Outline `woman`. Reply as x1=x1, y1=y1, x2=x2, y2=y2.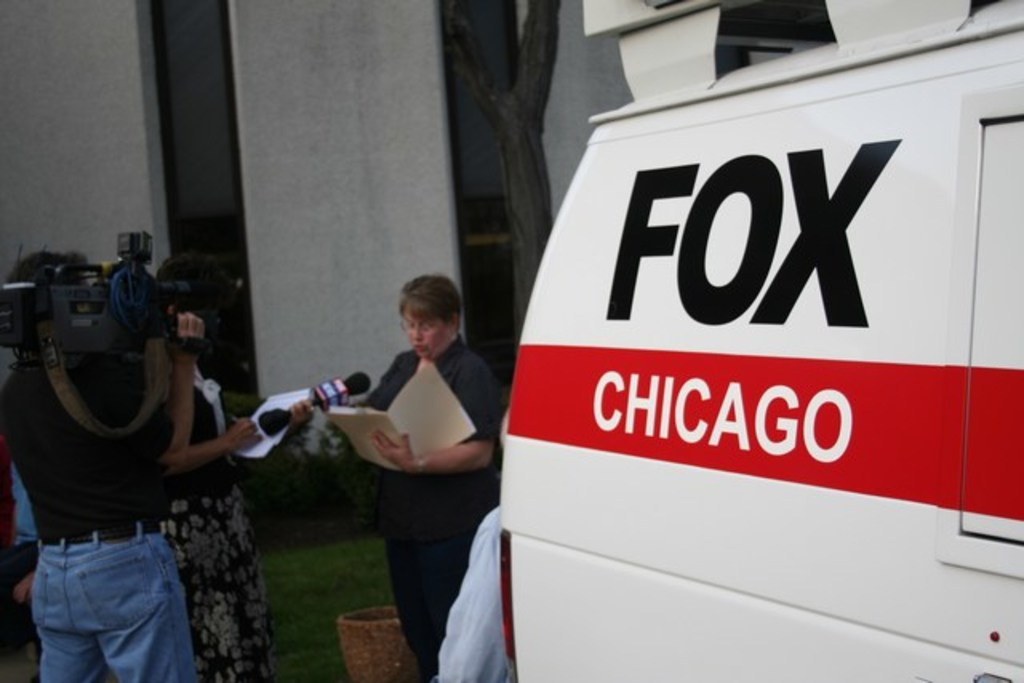
x1=162, y1=251, x2=310, y2=681.
